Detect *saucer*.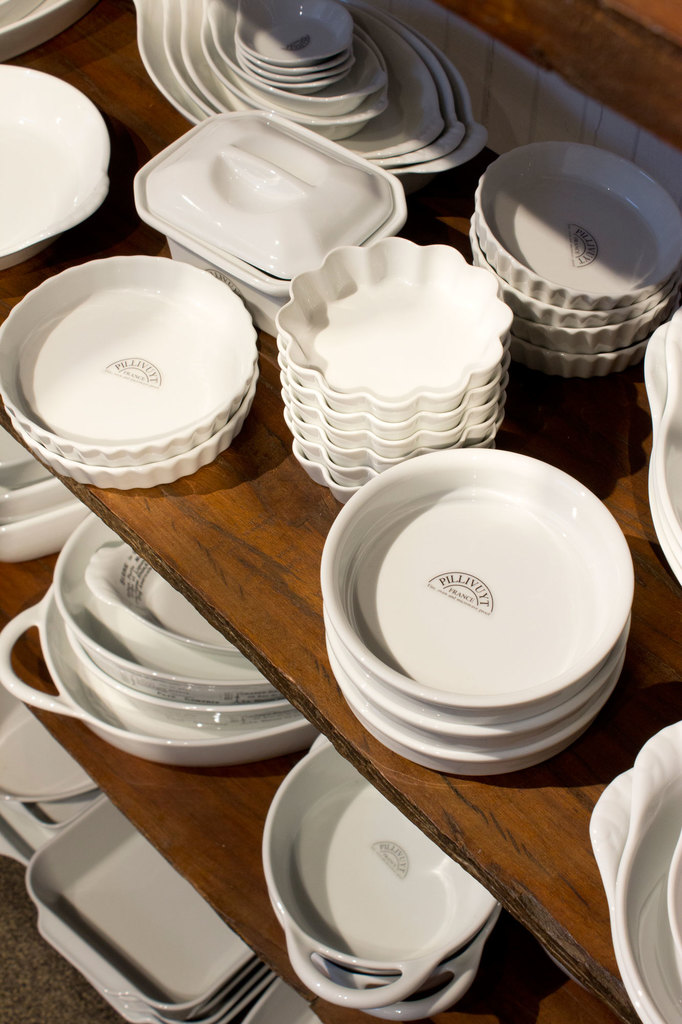
Detected at box=[475, 139, 681, 378].
